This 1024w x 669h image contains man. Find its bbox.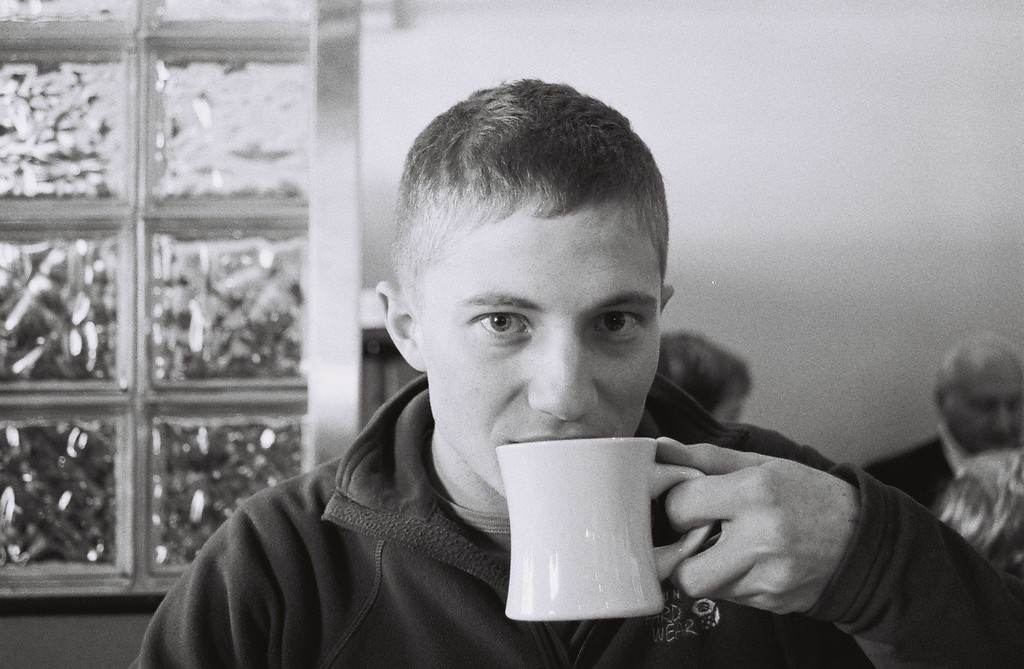
(177, 110, 896, 637).
